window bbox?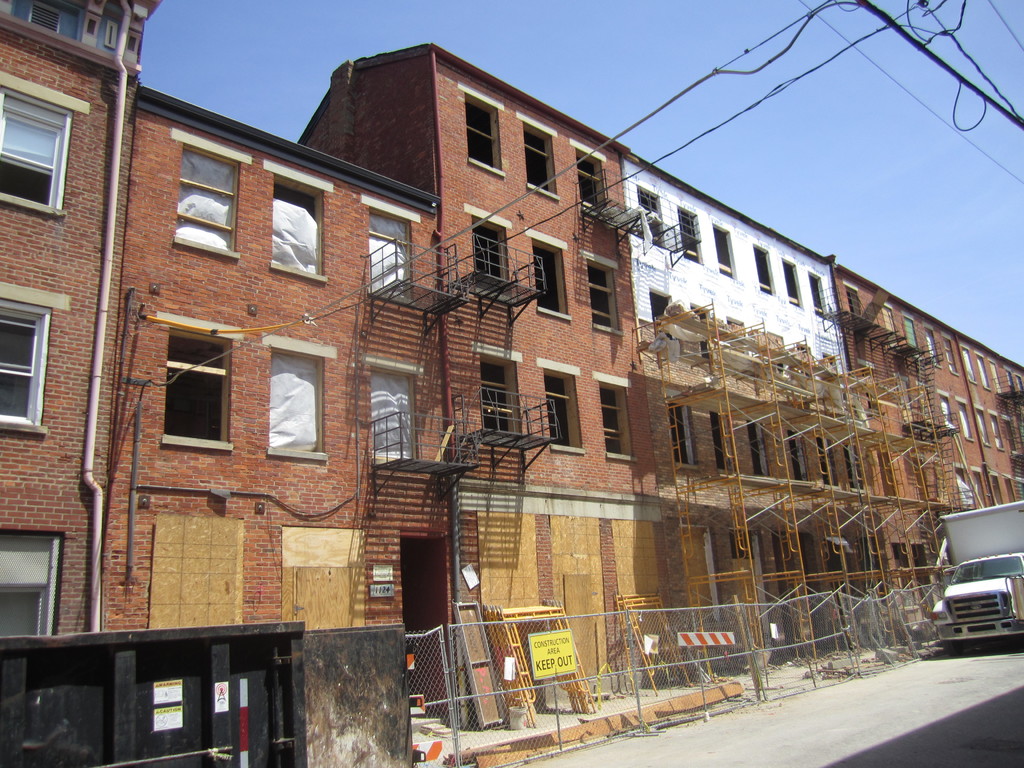
<box>989,414,1009,448</box>
